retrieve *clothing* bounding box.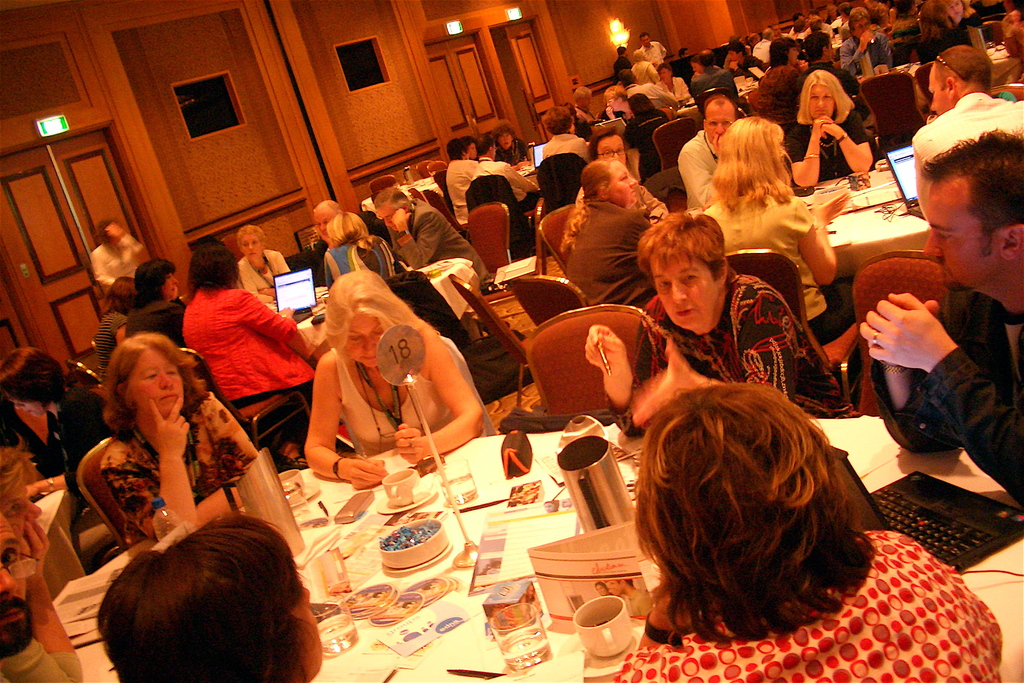
Bounding box: [left=613, top=59, right=637, bottom=78].
